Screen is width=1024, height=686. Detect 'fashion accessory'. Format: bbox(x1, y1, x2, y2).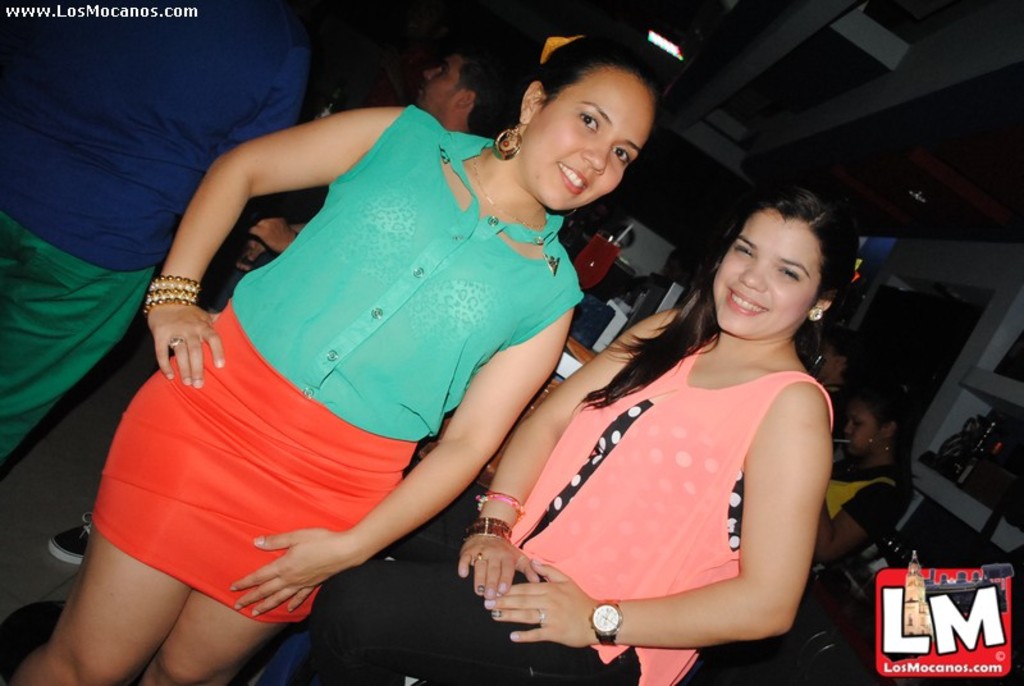
bbox(47, 514, 96, 562).
